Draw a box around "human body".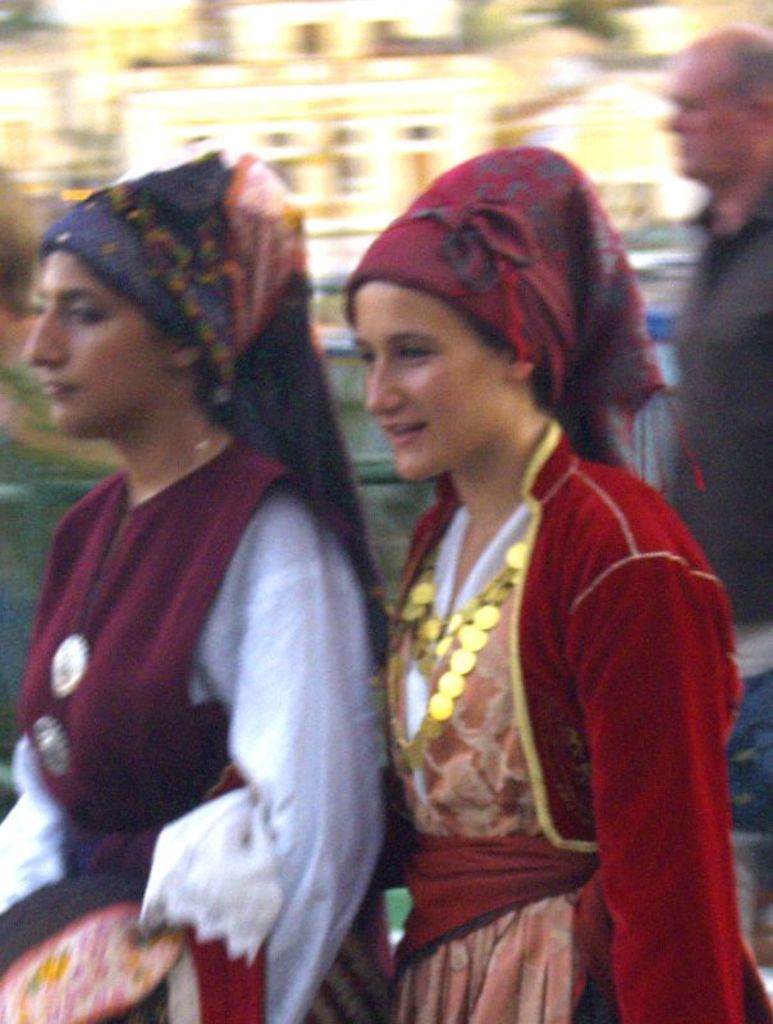
(left=0, top=419, right=393, bottom=1023).
